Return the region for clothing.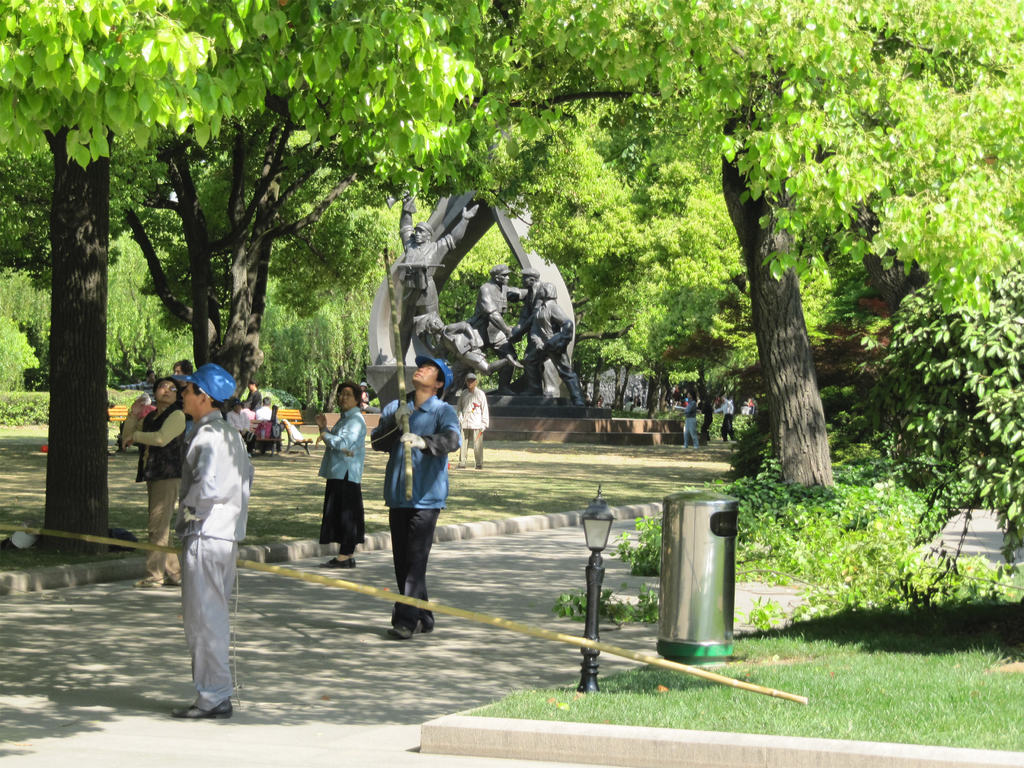
locate(129, 403, 185, 542).
